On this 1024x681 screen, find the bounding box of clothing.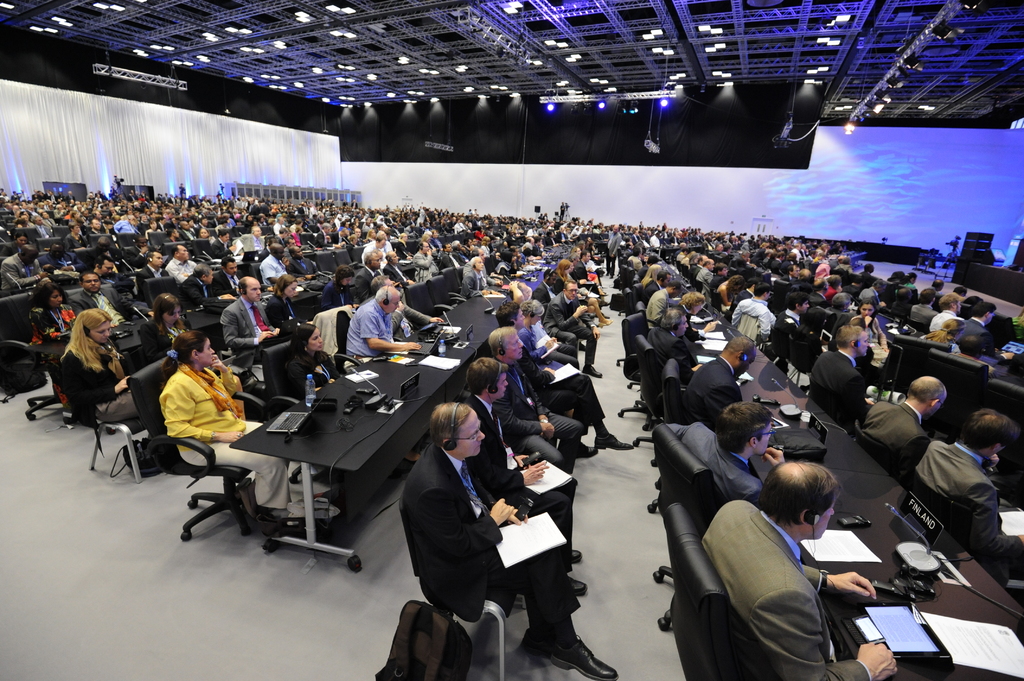
Bounding box: (542,297,607,352).
